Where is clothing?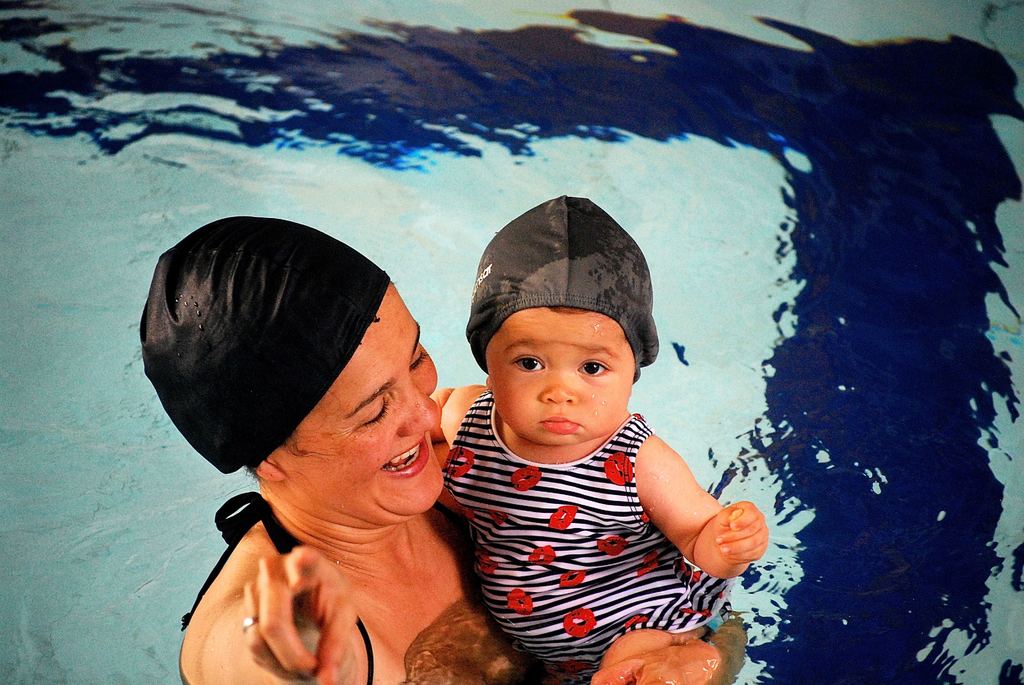
[438,382,733,684].
